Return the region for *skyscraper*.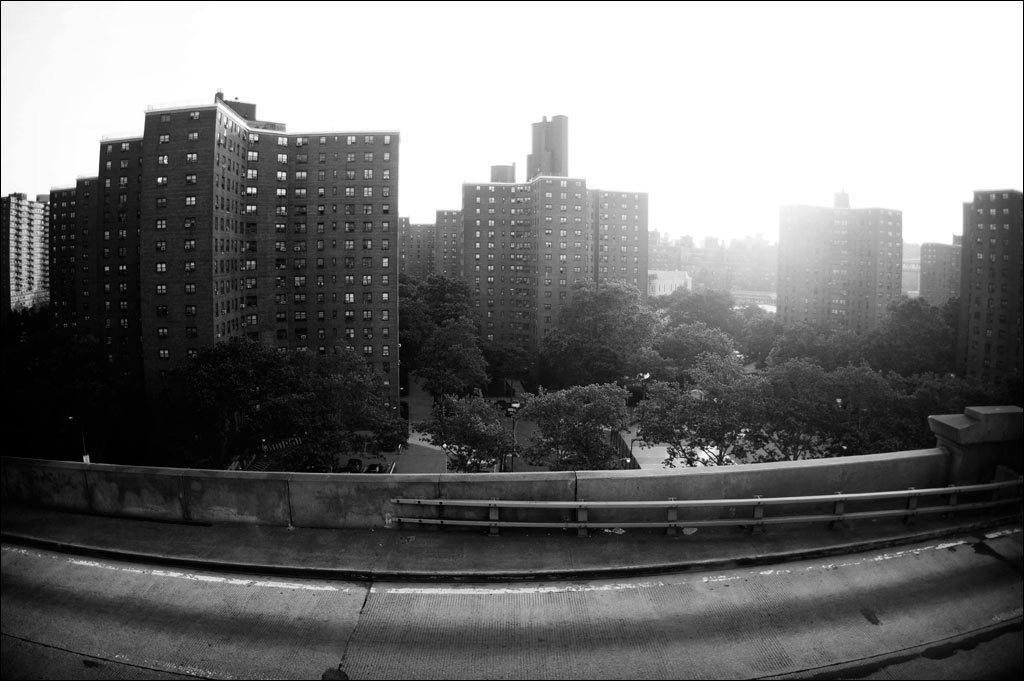
408,218,446,292.
